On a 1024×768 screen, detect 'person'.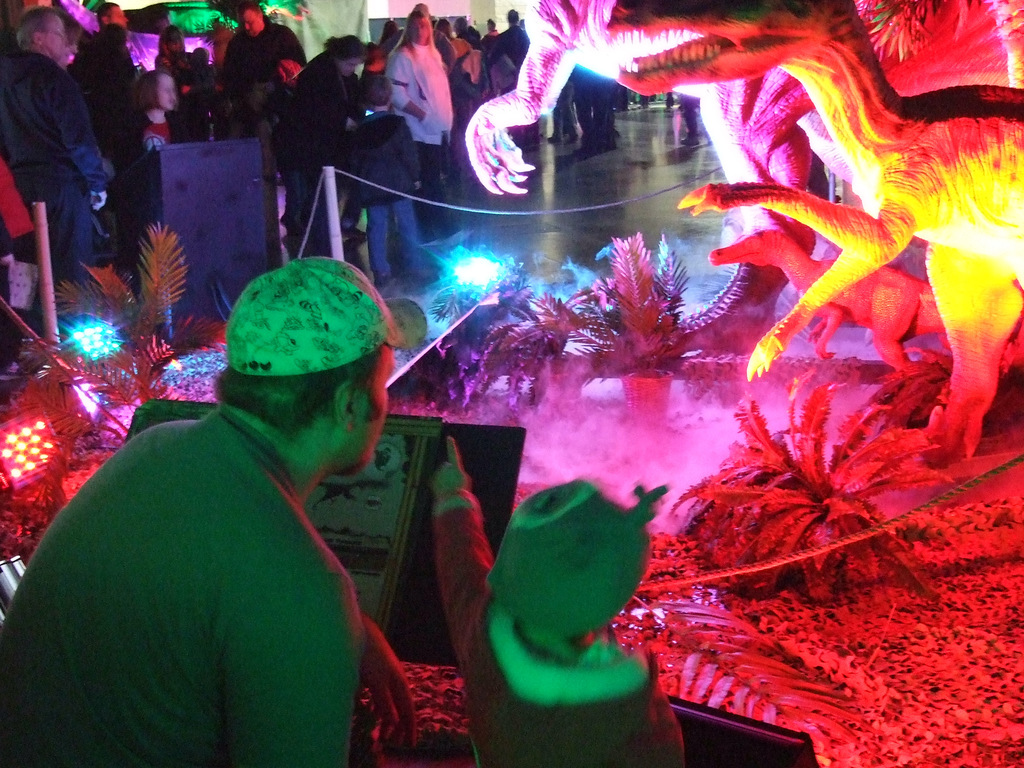
441:17:472:60.
